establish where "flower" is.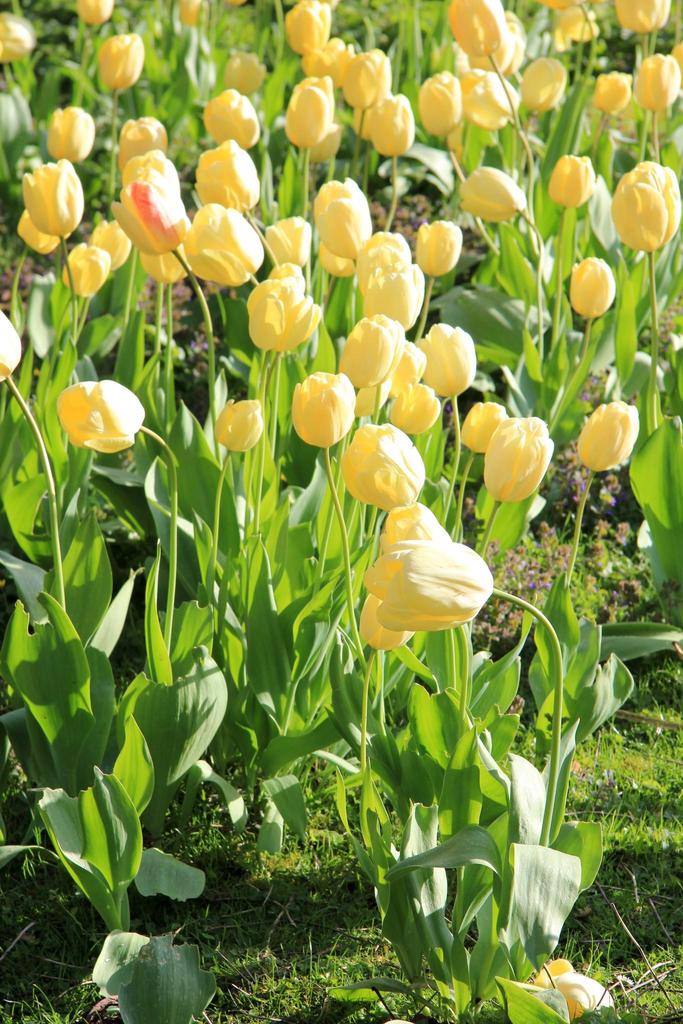
Established at bbox=[315, 176, 371, 262].
